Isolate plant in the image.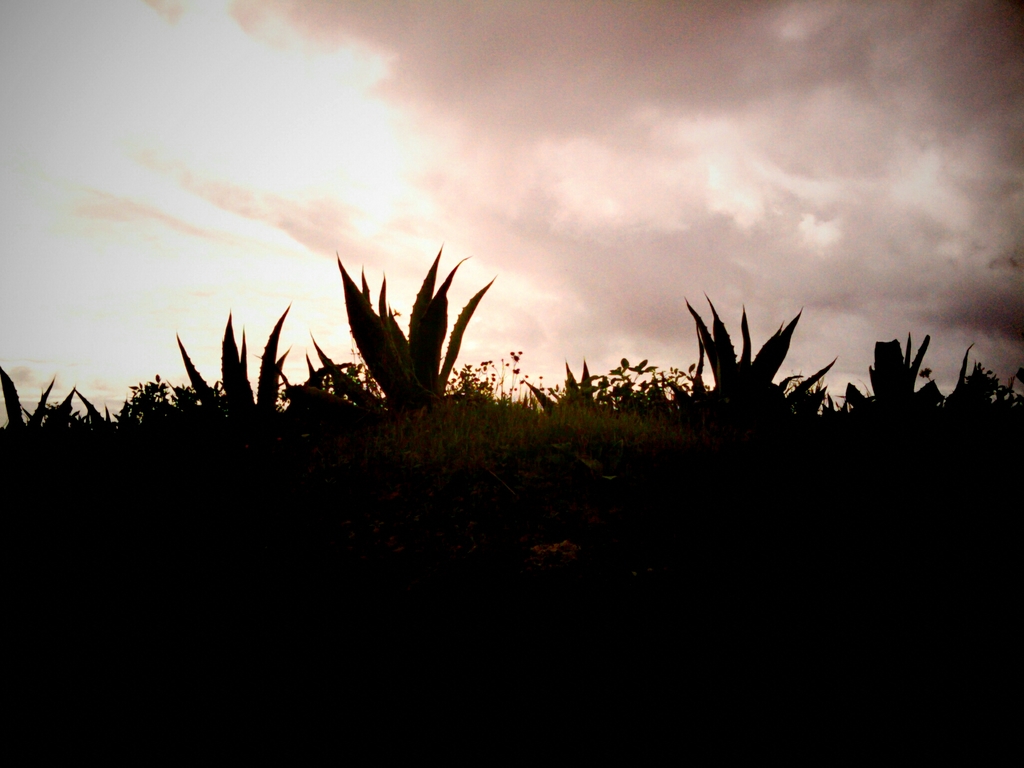
Isolated region: pyautogui.locateOnScreen(929, 352, 1023, 440).
